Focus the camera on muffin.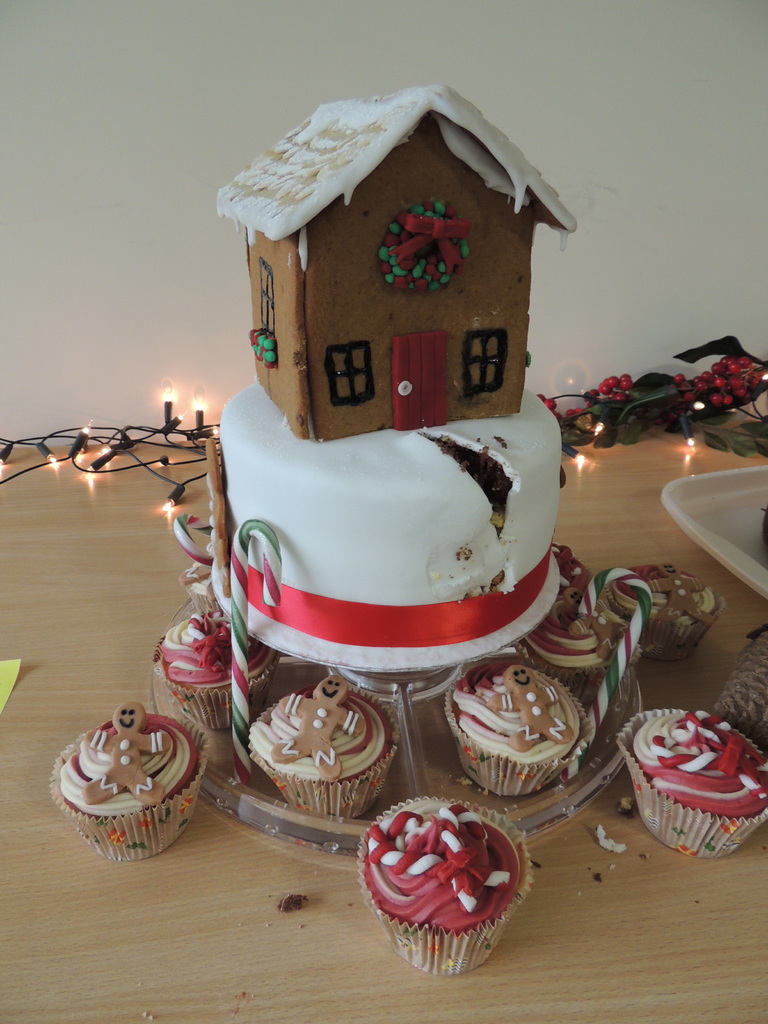
Focus region: <region>611, 705, 767, 861</region>.
